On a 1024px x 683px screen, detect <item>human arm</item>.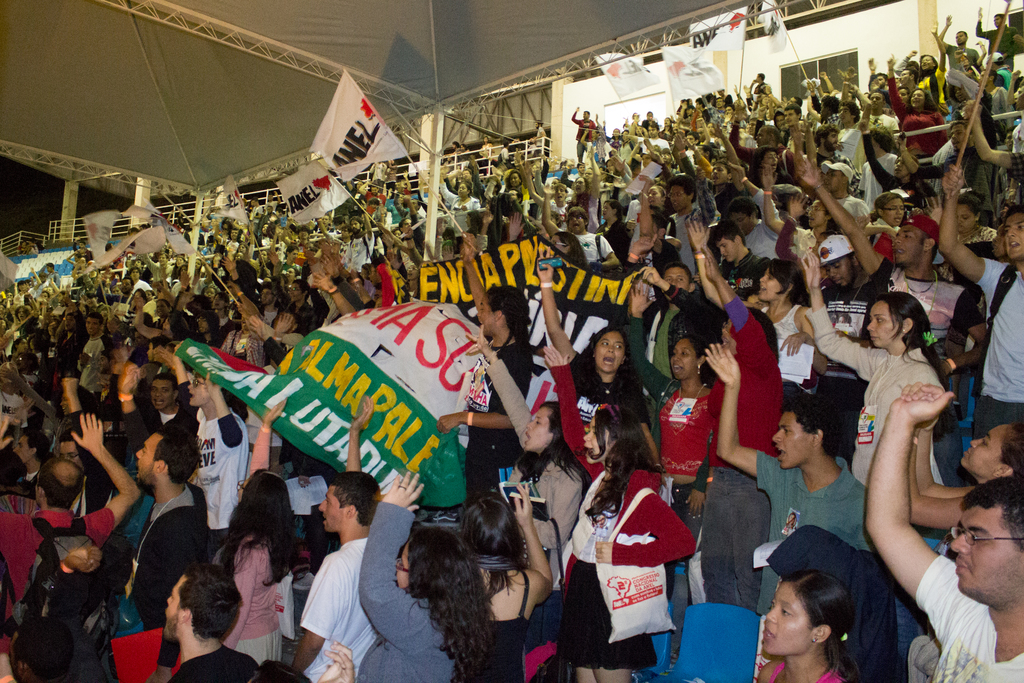
705, 244, 764, 349.
